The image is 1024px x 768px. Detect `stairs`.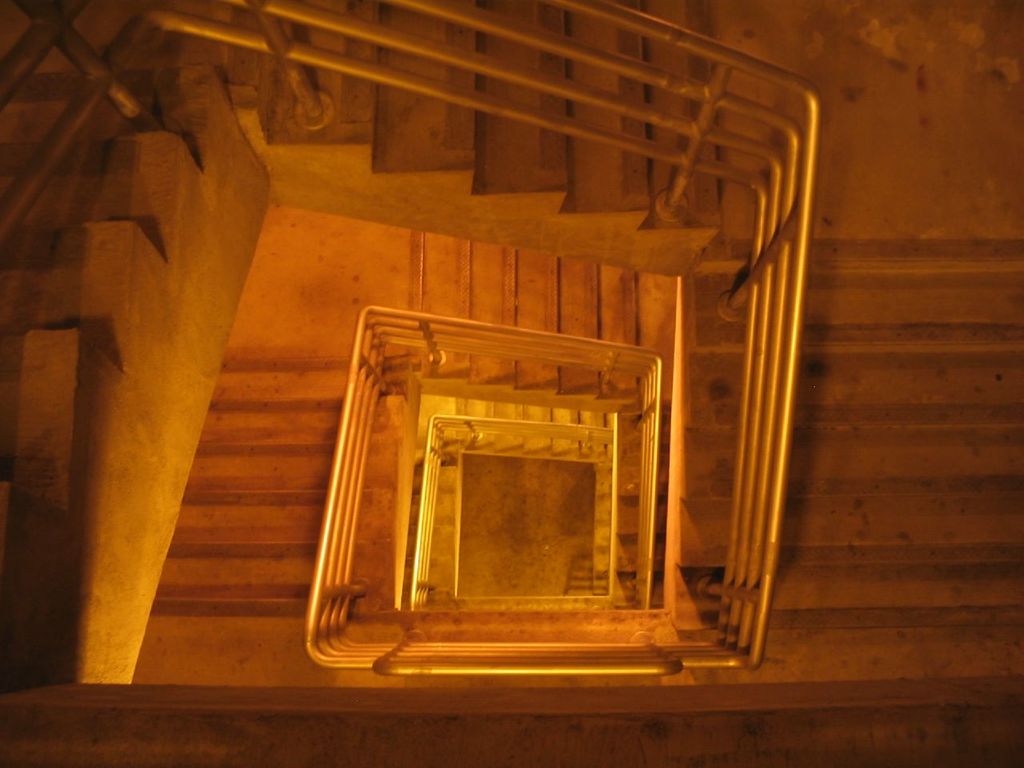
Detection: 346/346/649/631.
